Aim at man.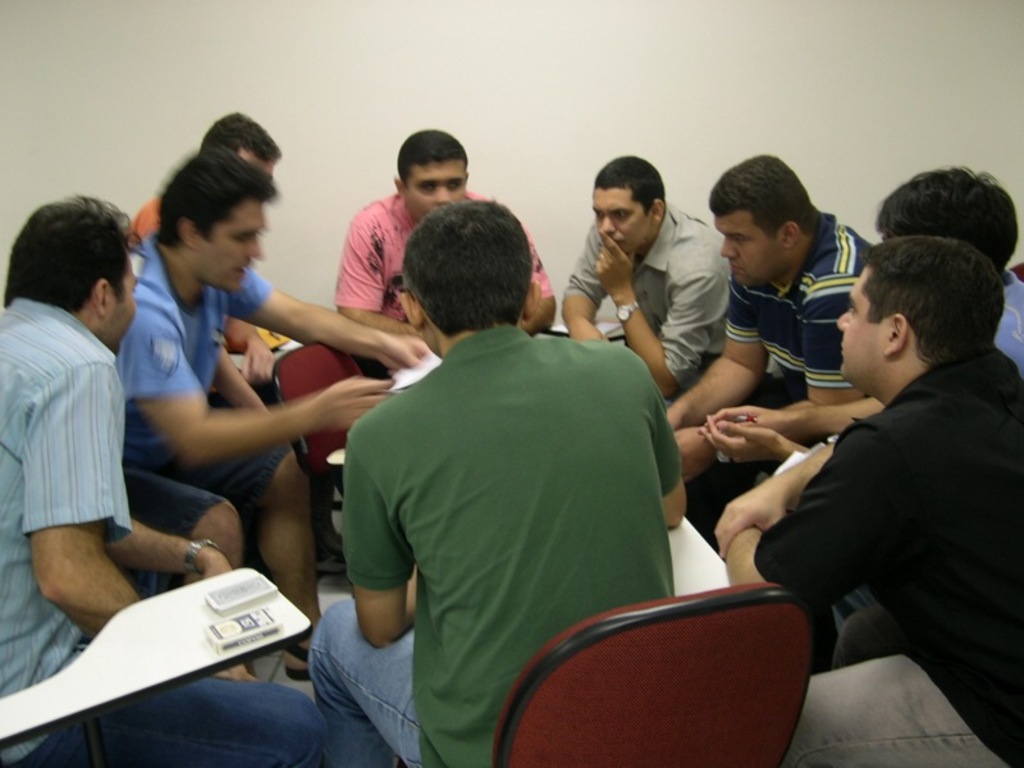
Aimed at x1=707, y1=166, x2=1023, y2=466.
